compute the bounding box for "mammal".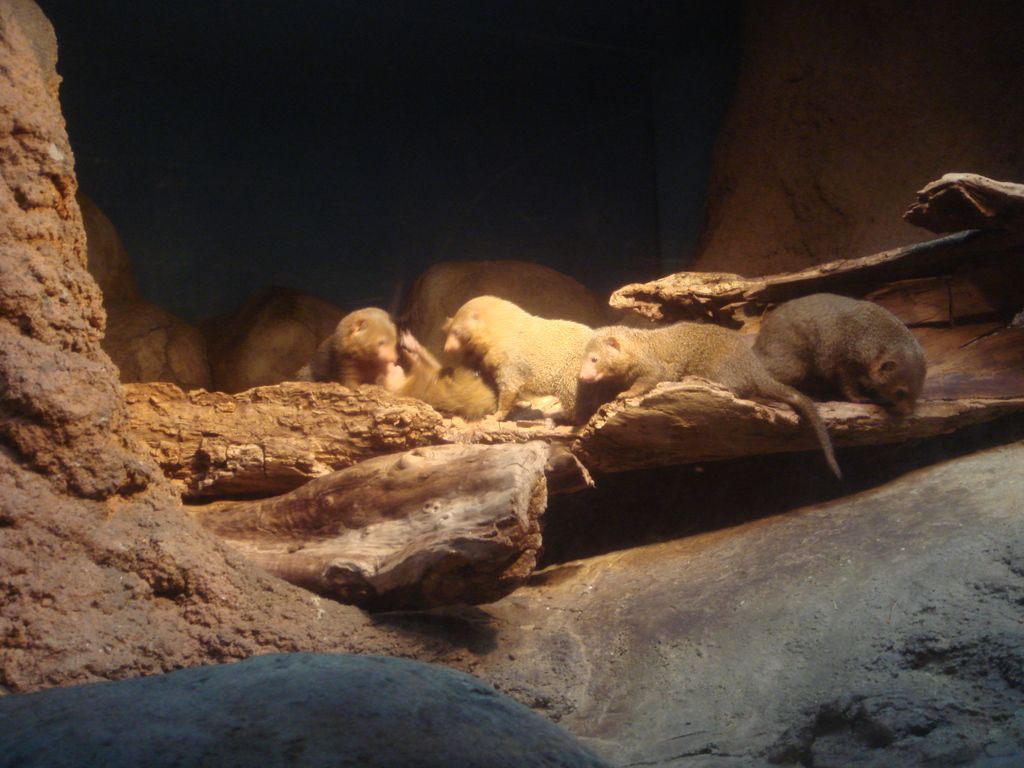
295:307:406:389.
